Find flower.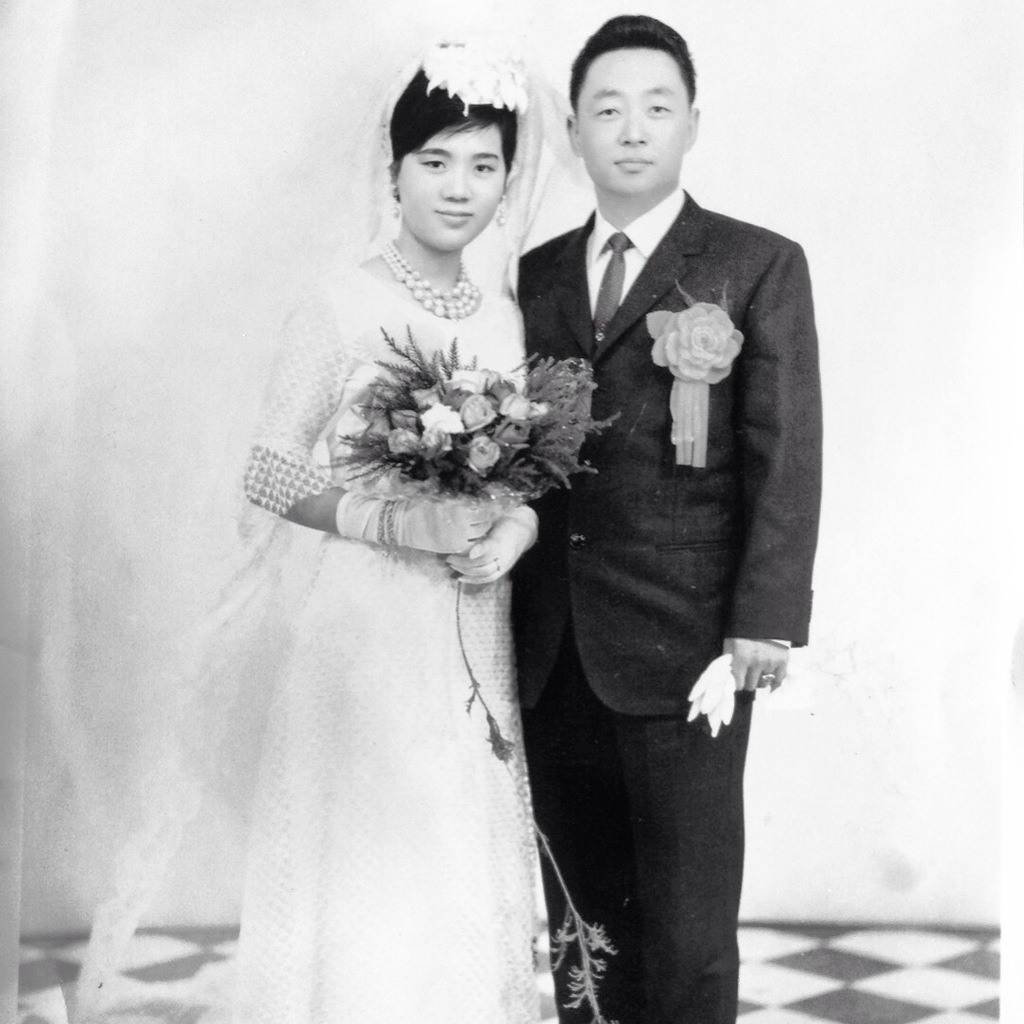
bbox=(491, 421, 532, 460).
